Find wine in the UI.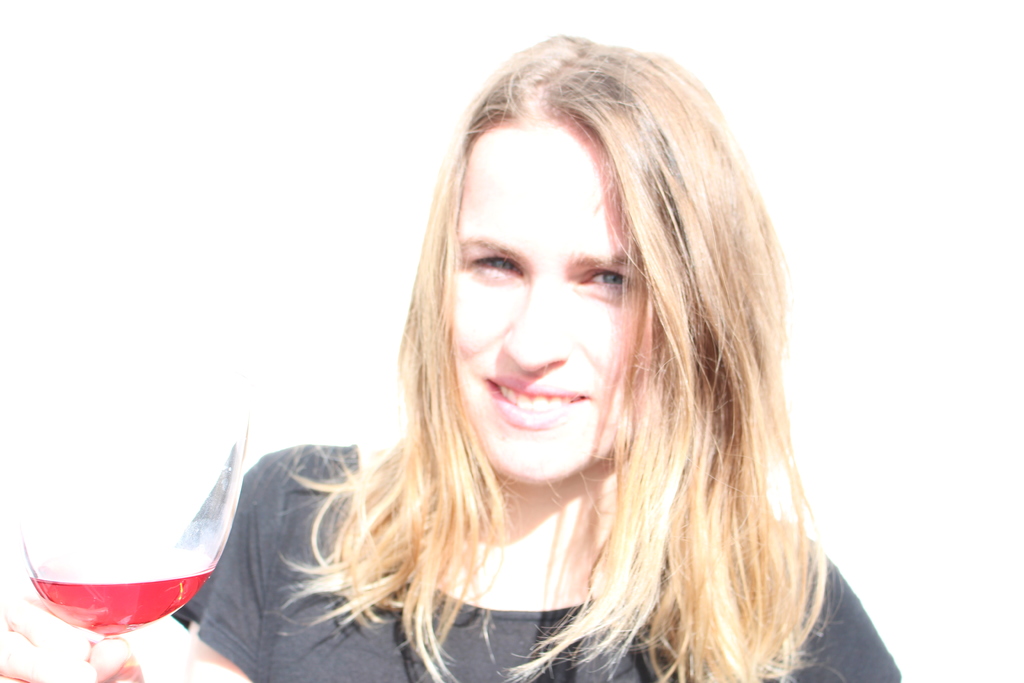
UI element at bbox=(25, 567, 215, 636).
